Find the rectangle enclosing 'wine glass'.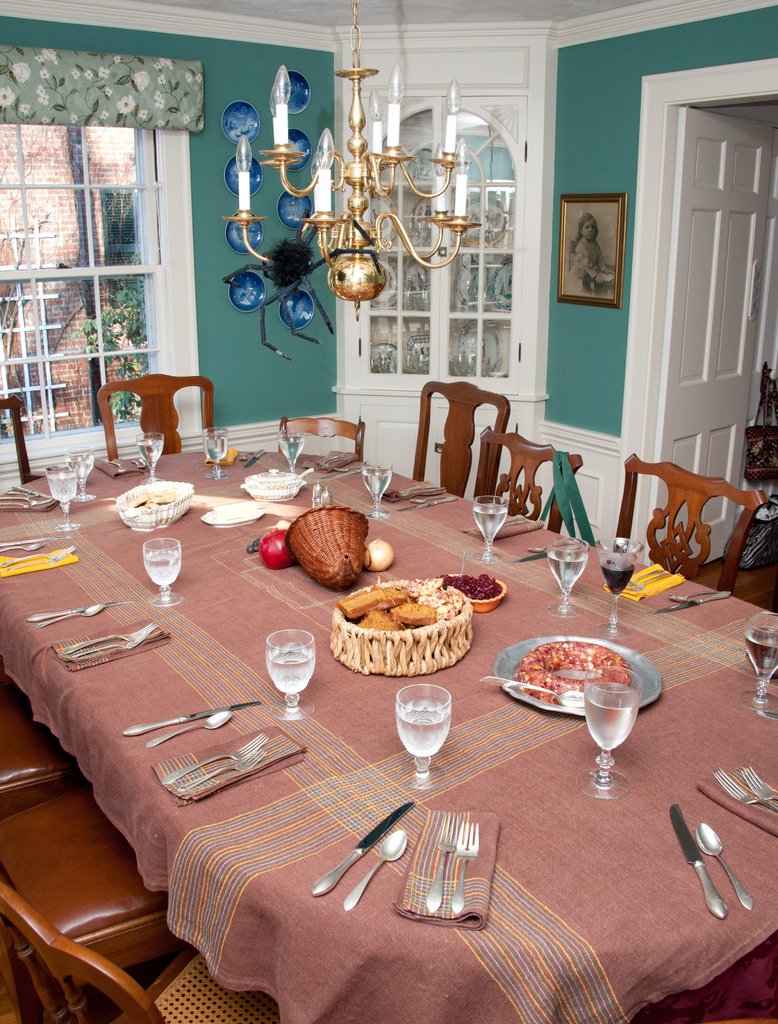
594 535 634 643.
